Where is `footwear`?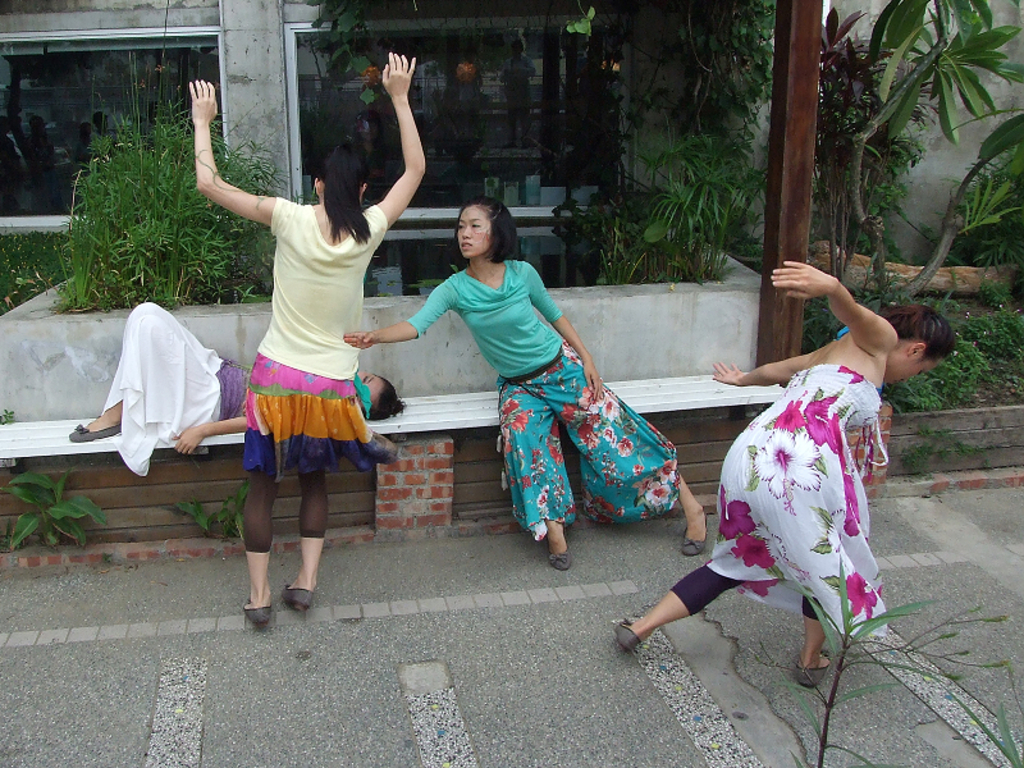
bbox(795, 652, 837, 694).
